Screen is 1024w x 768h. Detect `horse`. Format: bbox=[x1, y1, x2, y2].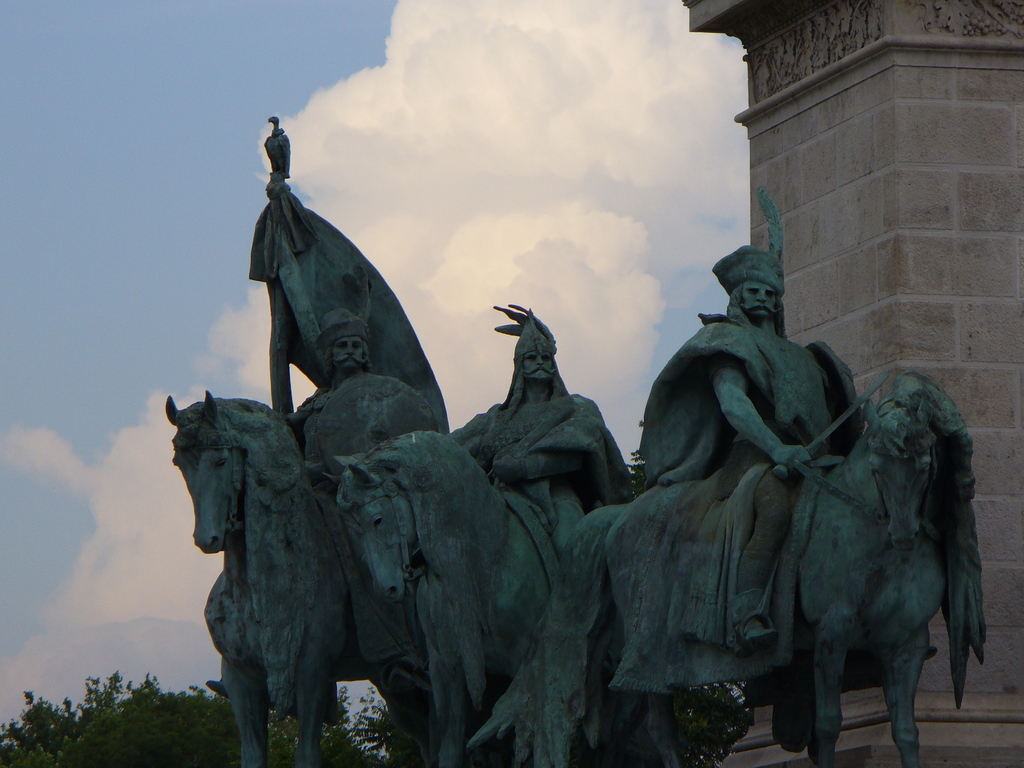
bbox=[164, 389, 354, 761].
